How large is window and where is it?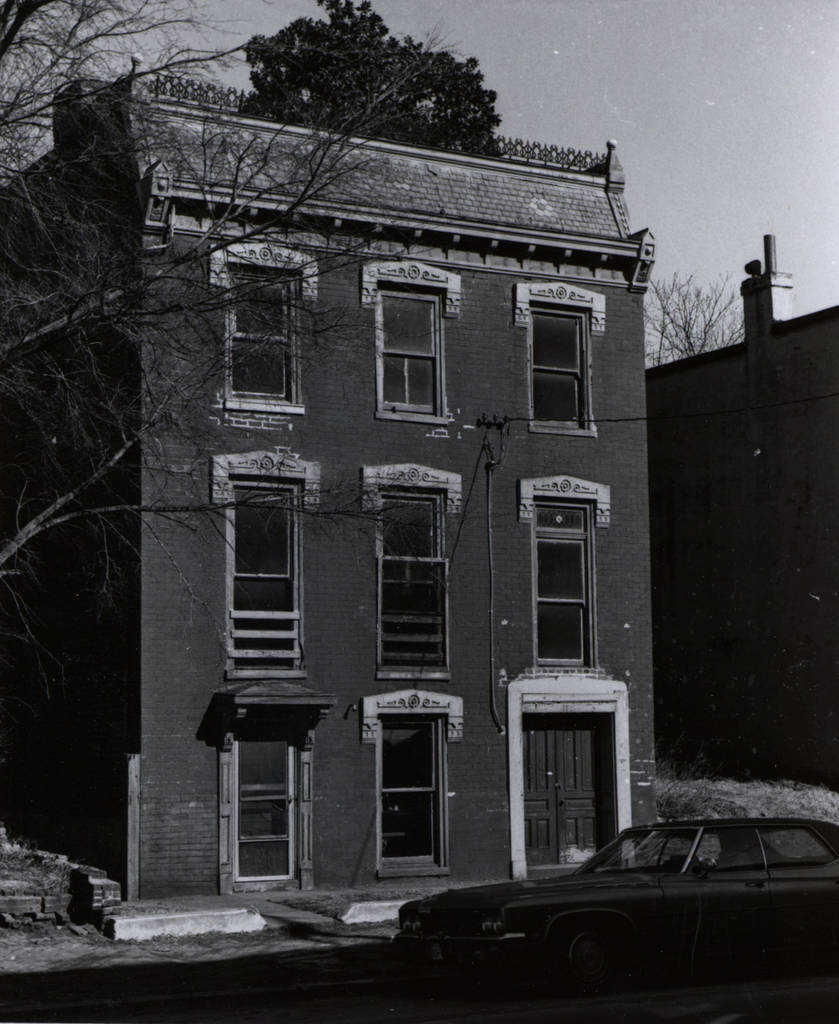
Bounding box: [231, 720, 297, 890].
